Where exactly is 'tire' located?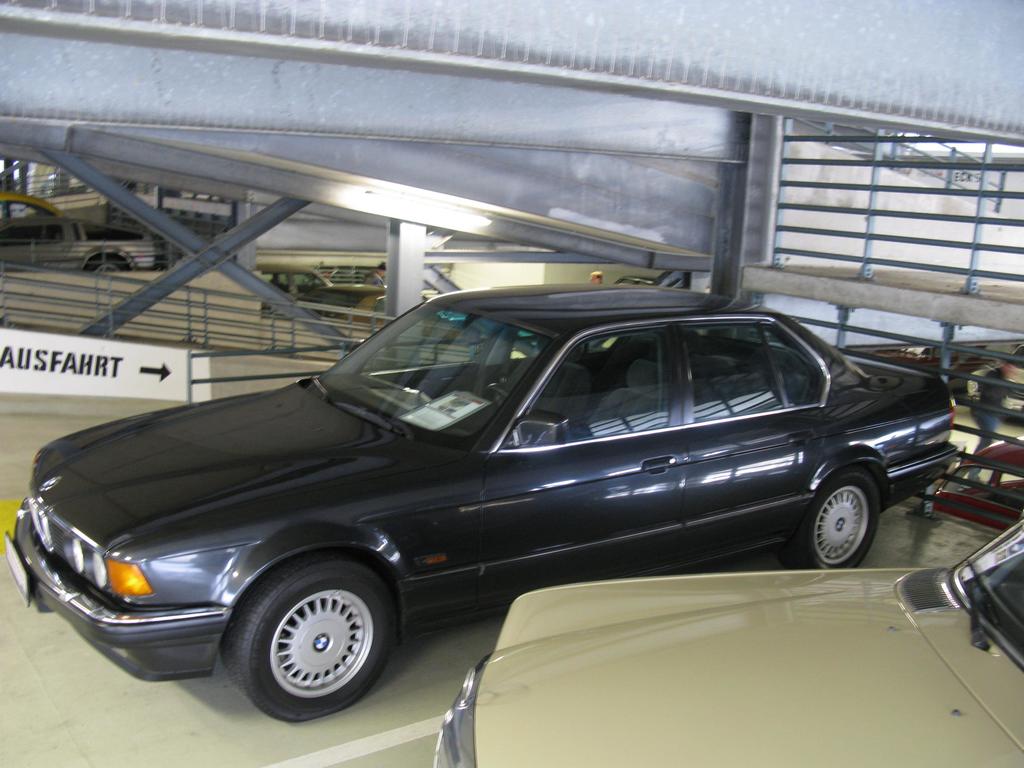
Its bounding box is x1=82 y1=250 x2=136 y2=277.
